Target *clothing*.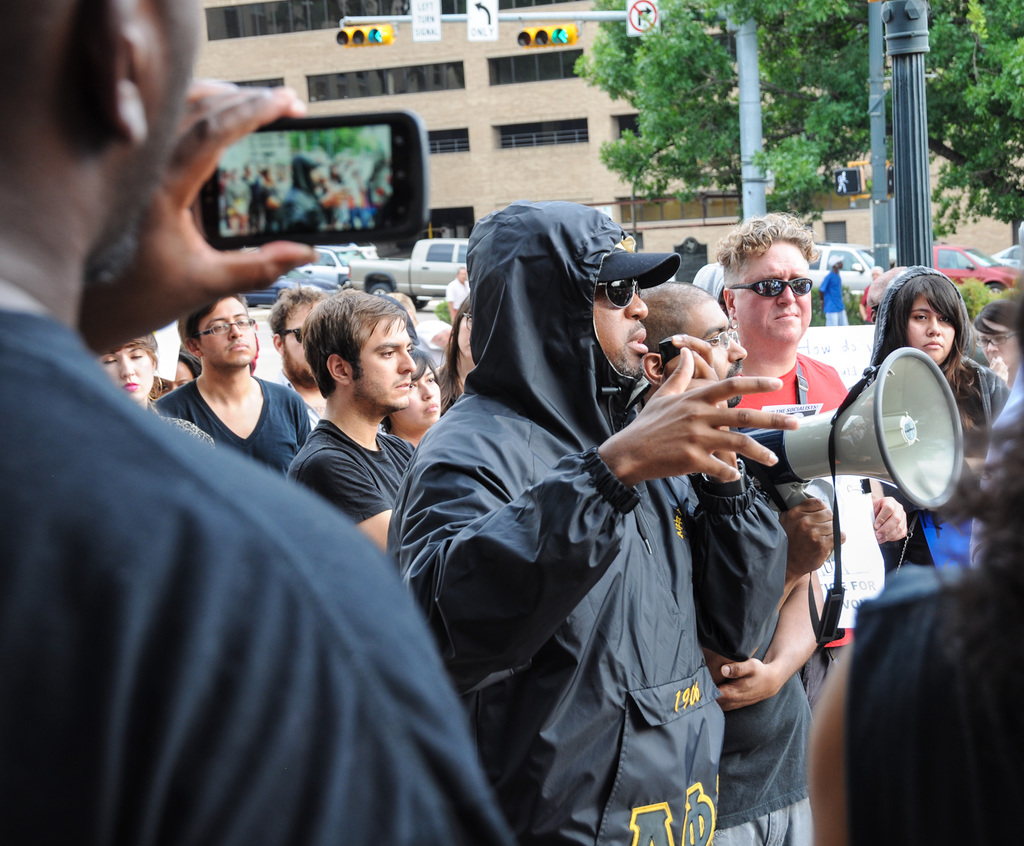
Target region: (x1=389, y1=196, x2=793, y2=845).
